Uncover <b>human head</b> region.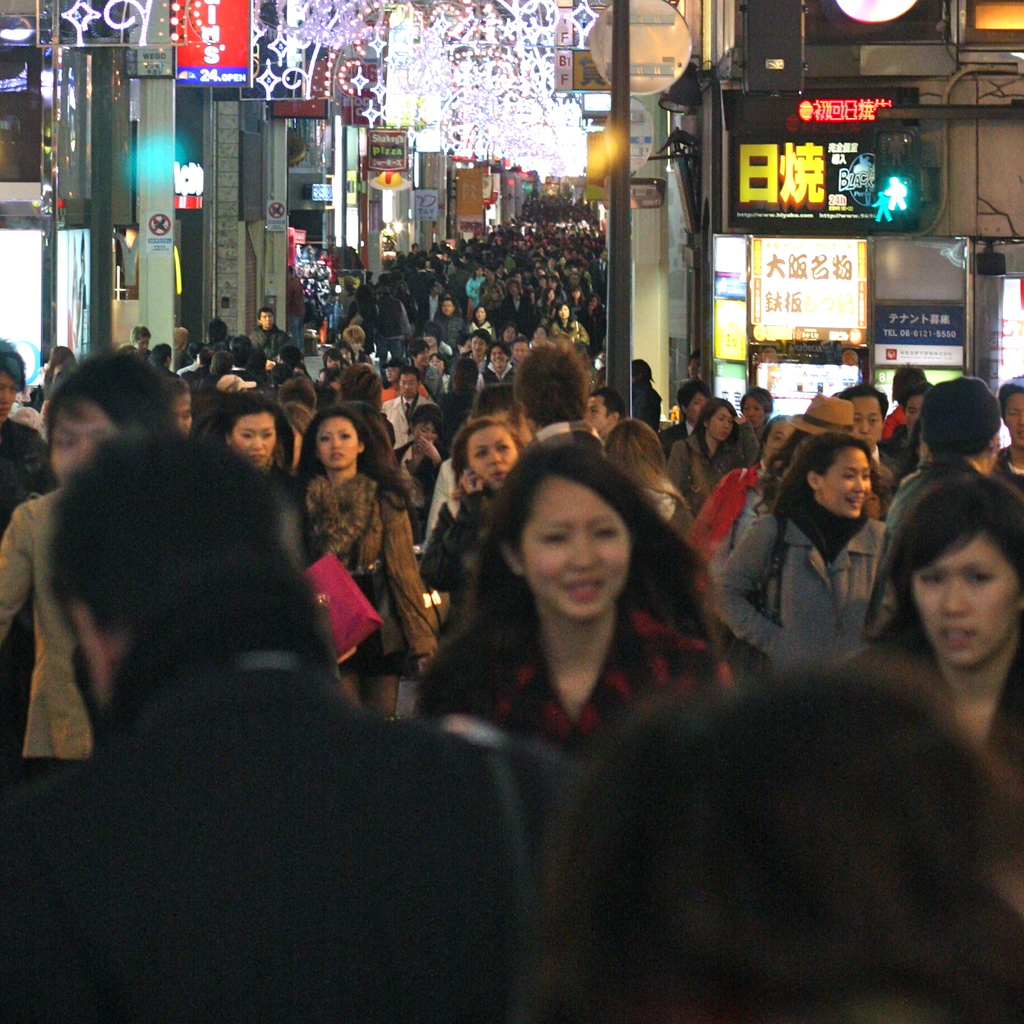
Uncovered: l=792, t=392, r=856, b=449.
